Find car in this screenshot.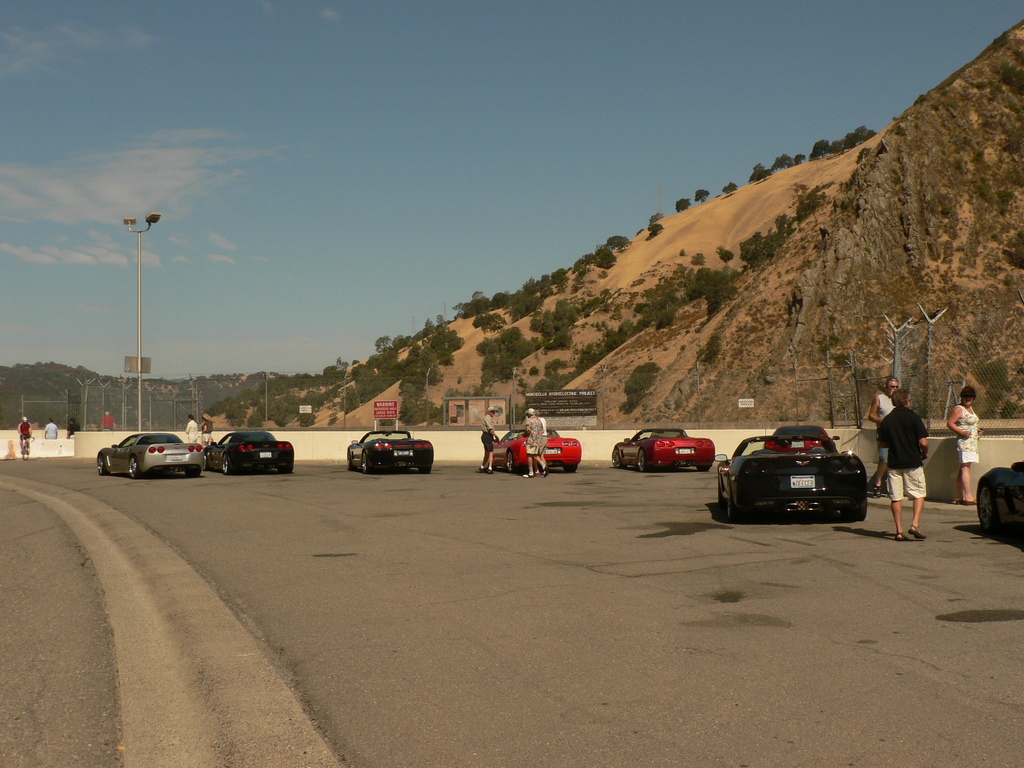
The bounding box for car is left=977, top=462, right=1023, bottom=548.
